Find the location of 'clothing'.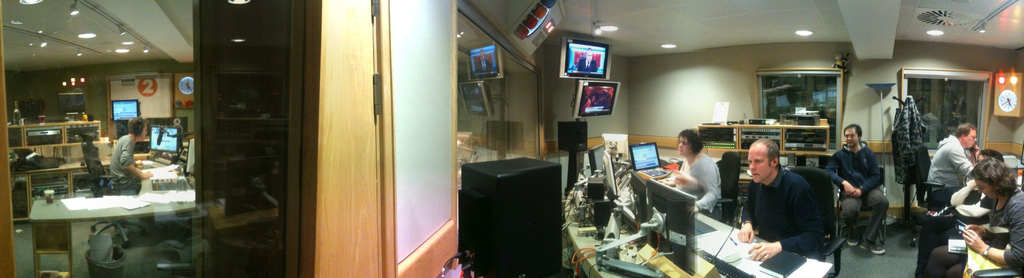
Location: x1=818 y1=139 x2=892 y2=240.
